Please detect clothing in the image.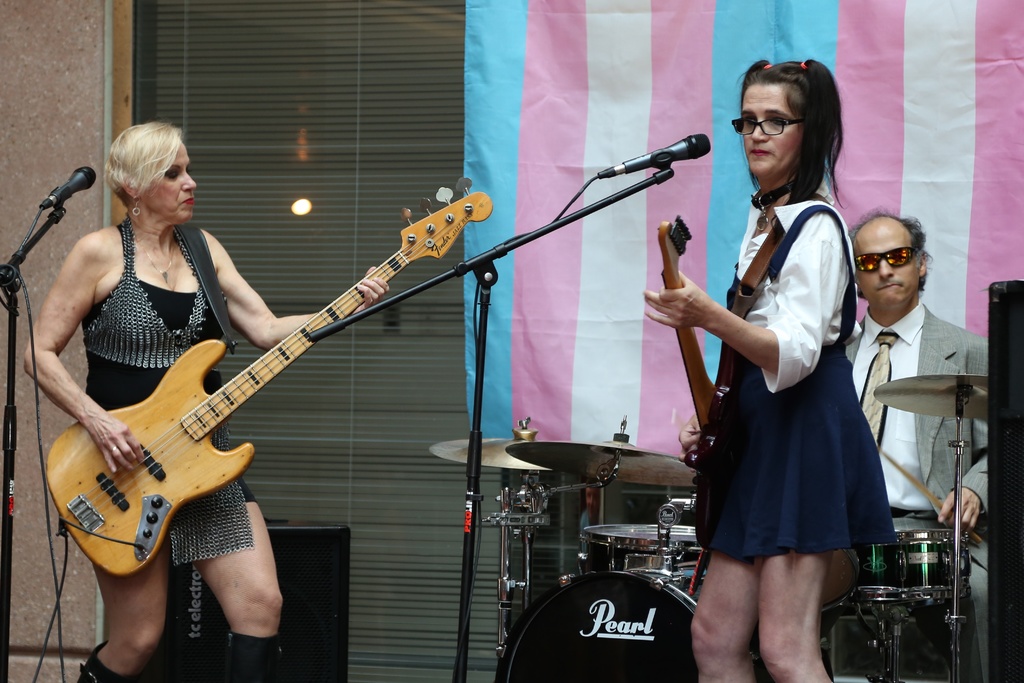
696:177:895:579.
